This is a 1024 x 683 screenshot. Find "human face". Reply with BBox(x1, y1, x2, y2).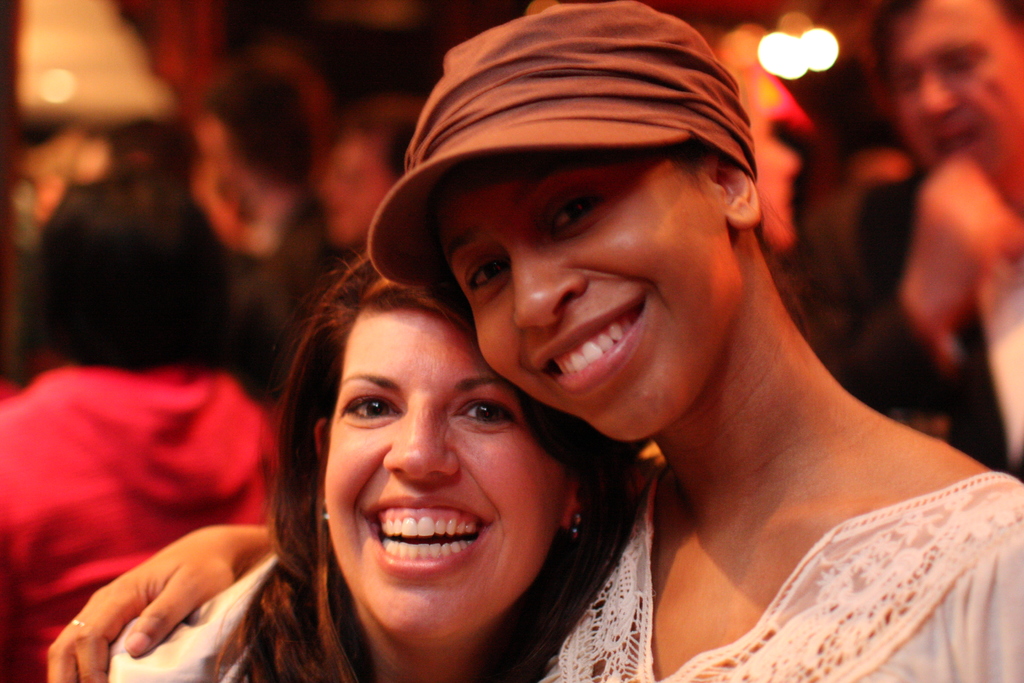
BBox(892, 0, 1023, 206).
